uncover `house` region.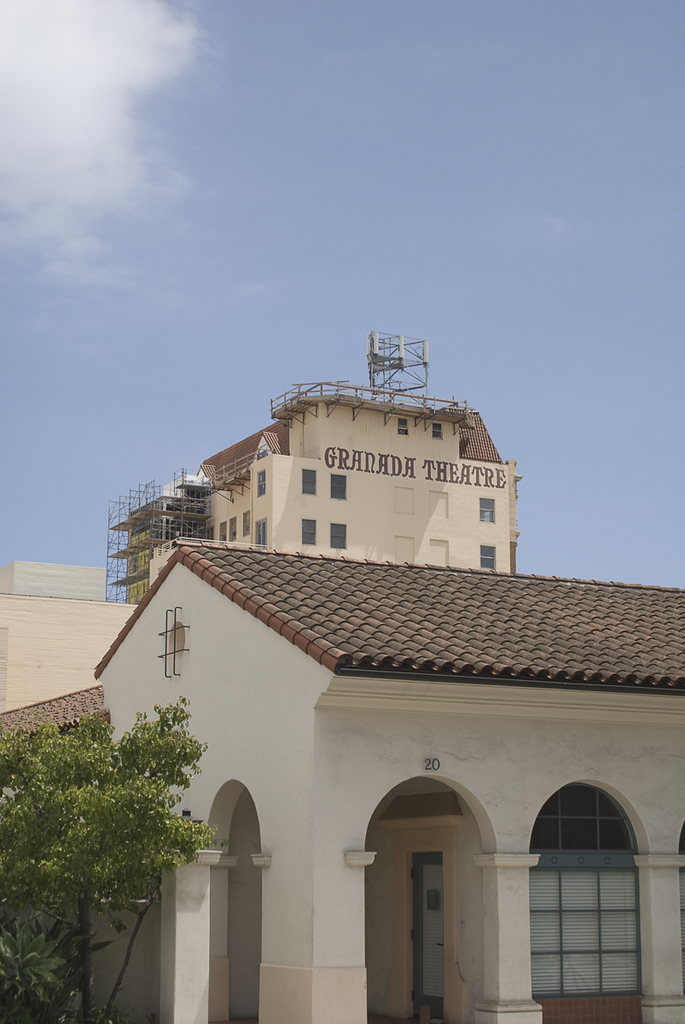
Uncovered: <region>117, 336, 551, 617</region>.
